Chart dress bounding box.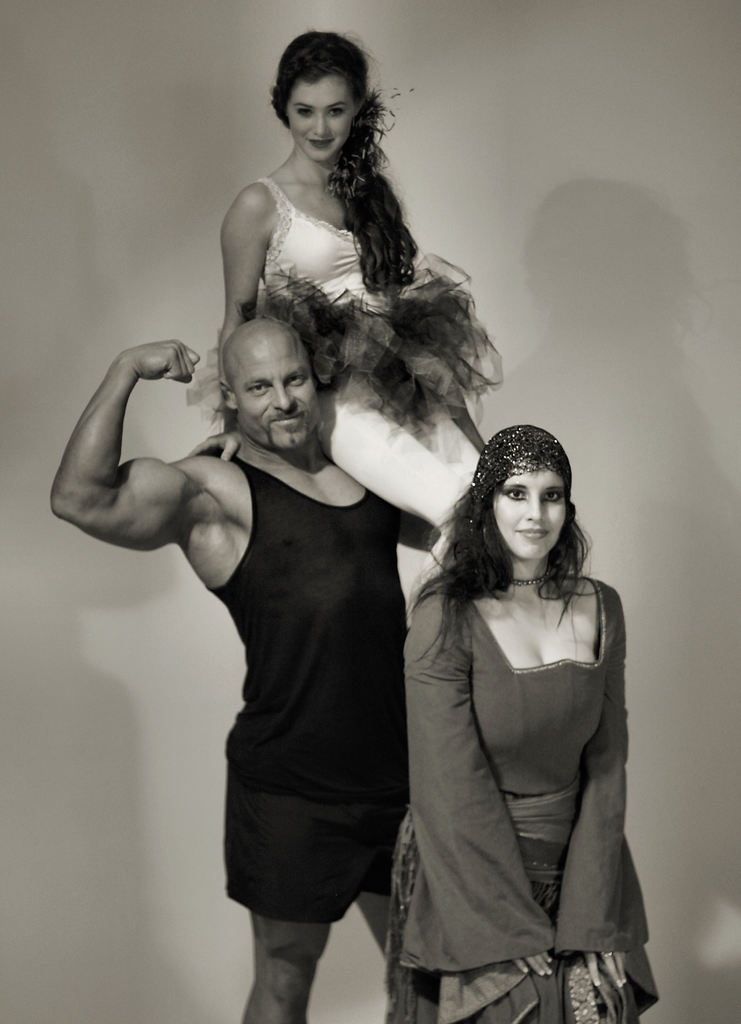
Charted: crop(256, 168, 487, 567).
